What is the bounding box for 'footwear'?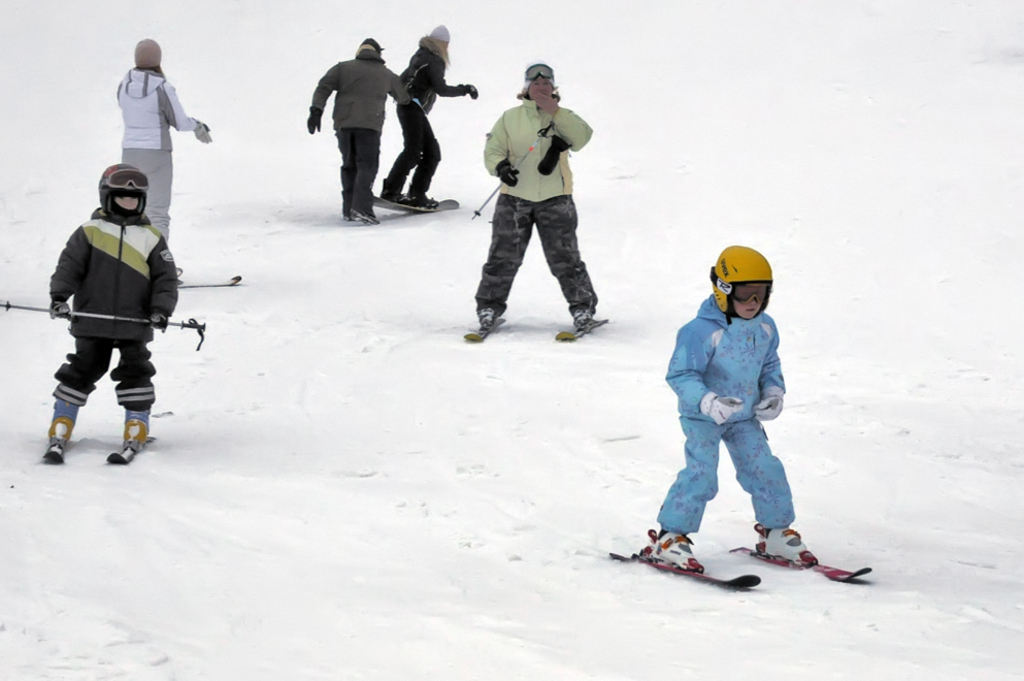
Rect(748, 518, 827, 565).
